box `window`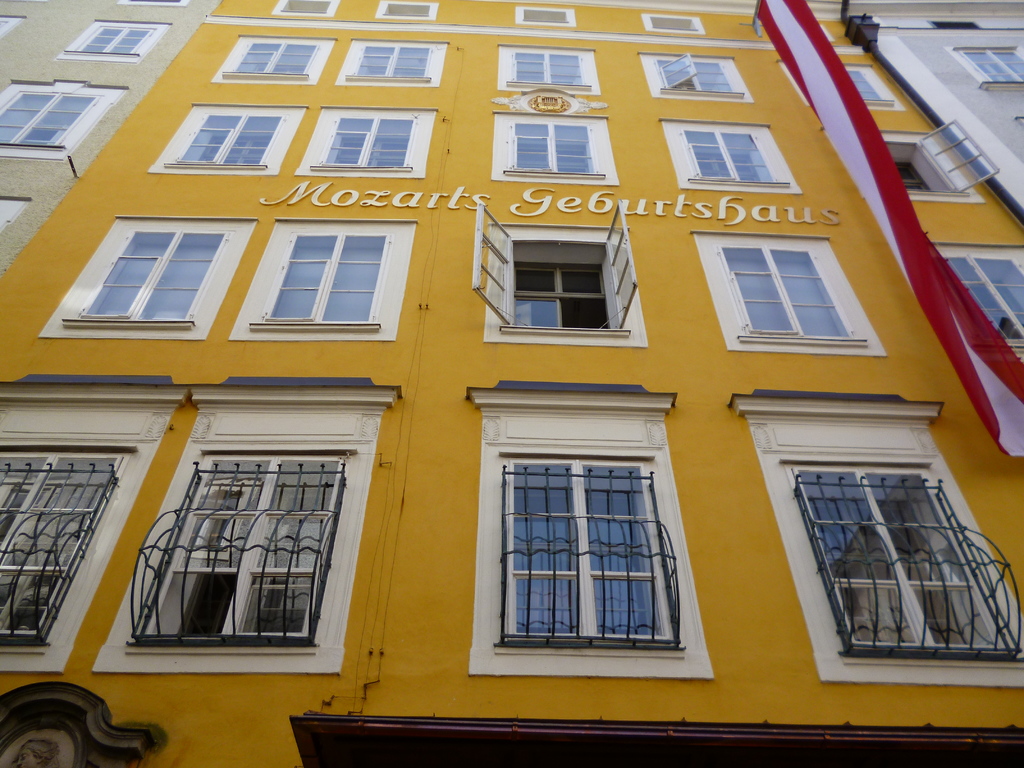
[x1=298, y1=104, x2=440, y2=180]
